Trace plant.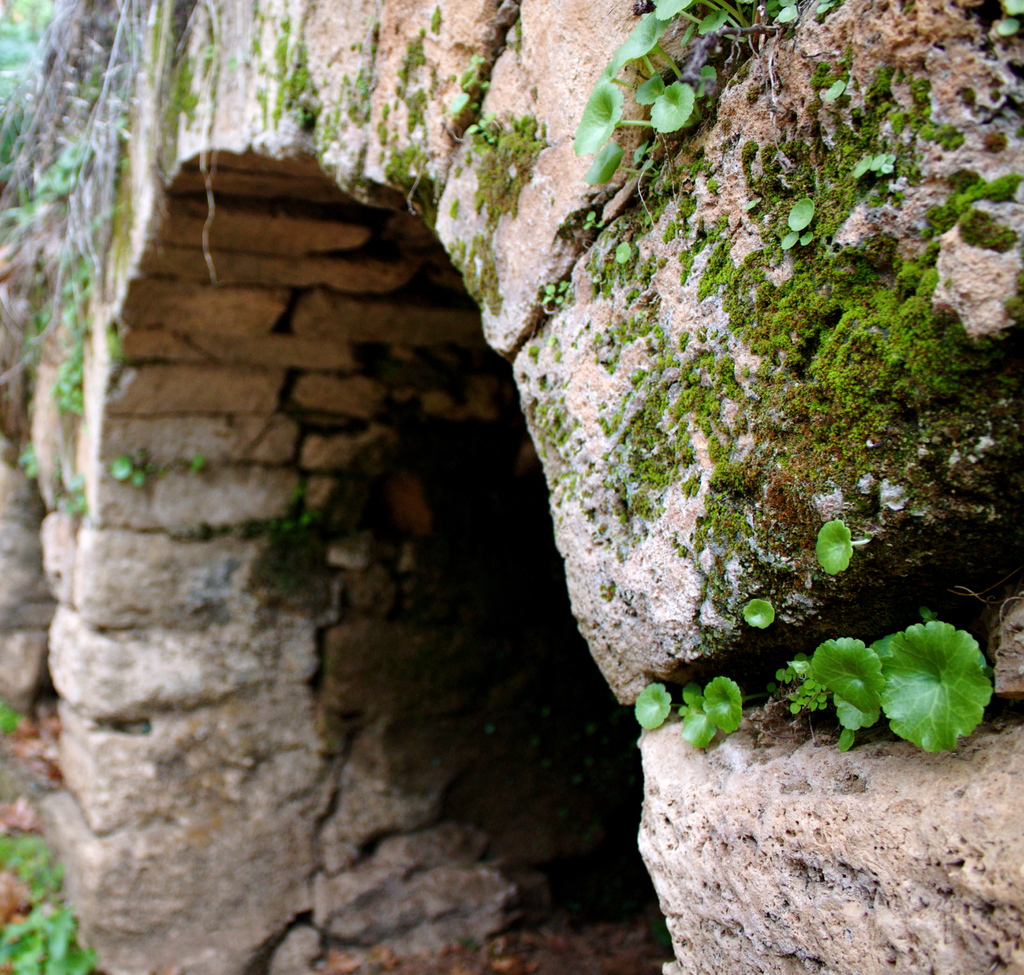
Traced to l=17, t=441, r=45, b=493.
